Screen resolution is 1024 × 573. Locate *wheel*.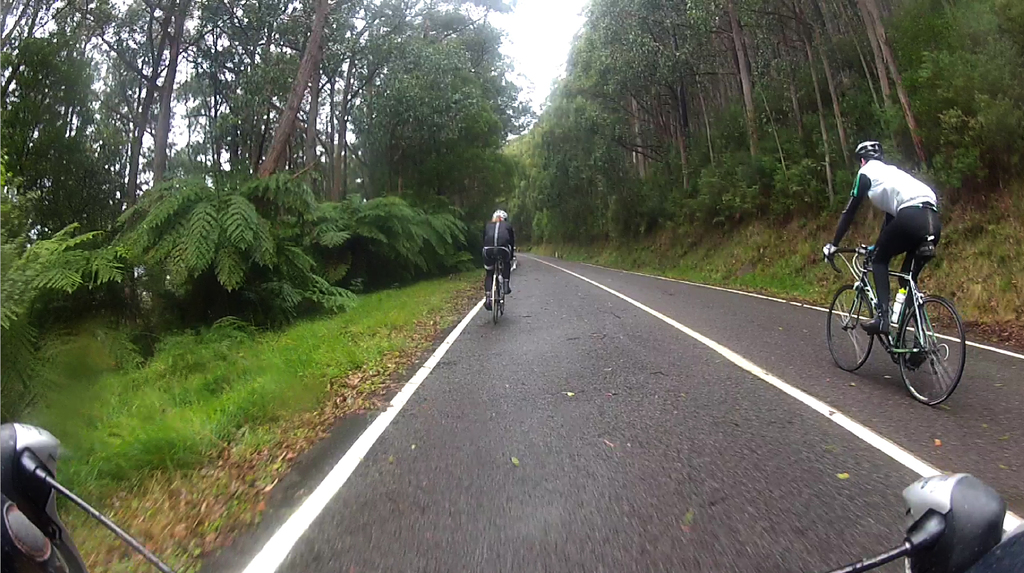
bbox(486, 272, 505, 322).
